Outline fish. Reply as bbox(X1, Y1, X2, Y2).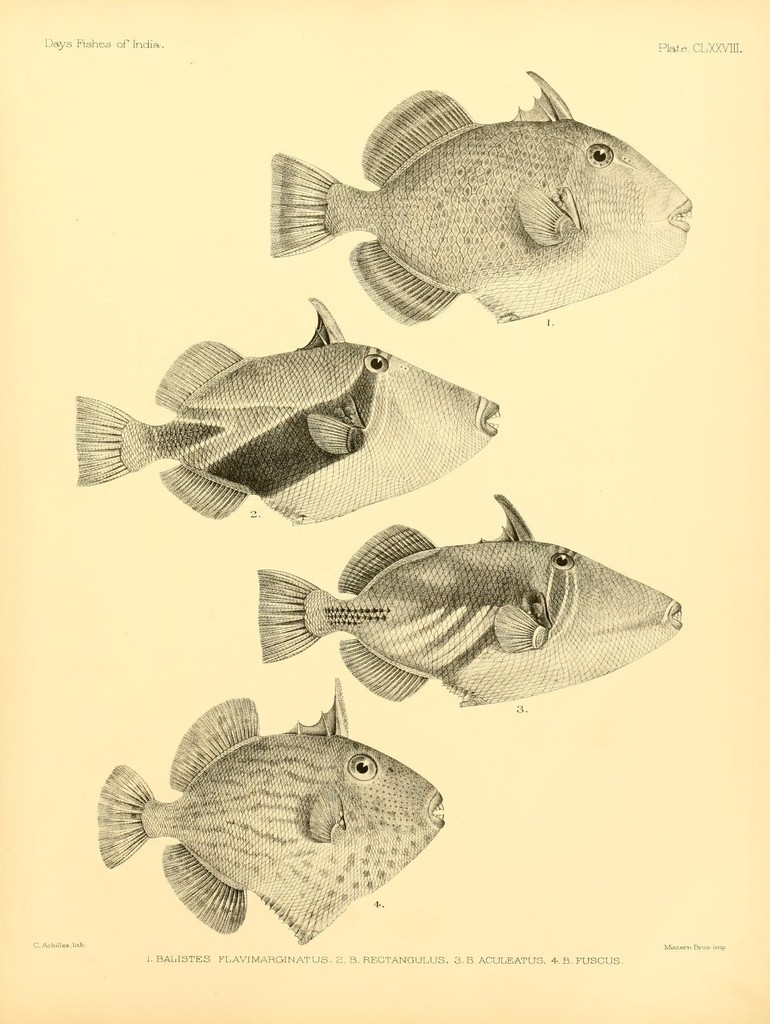
bbox(259, 68, 688, 324).
